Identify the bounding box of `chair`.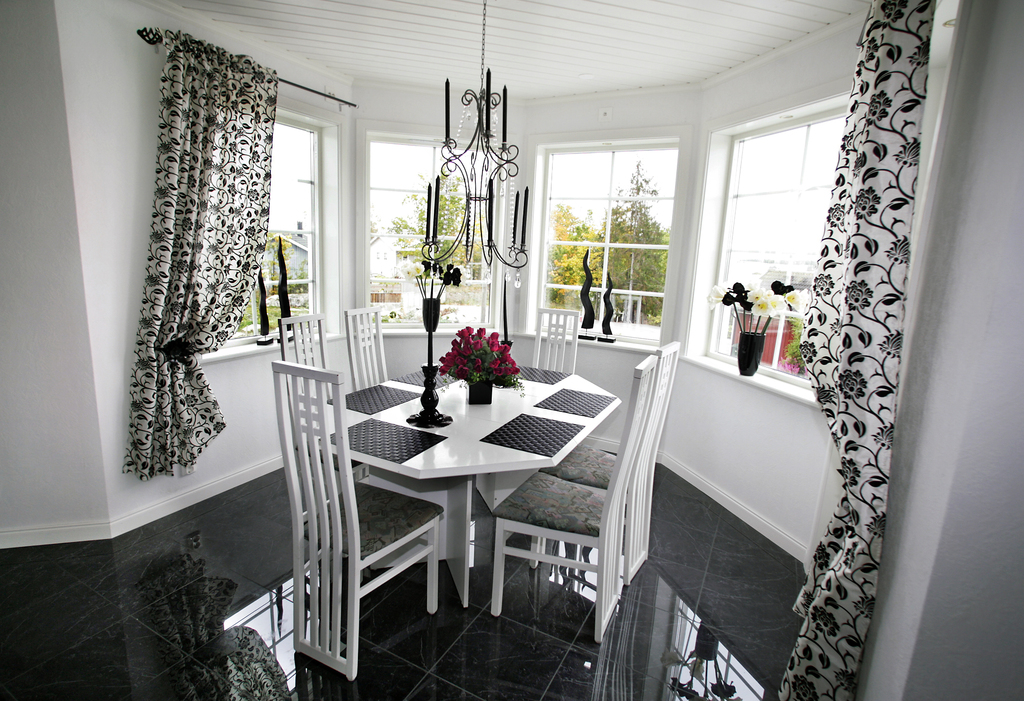
bbox=(490, 354, 650, 647).
